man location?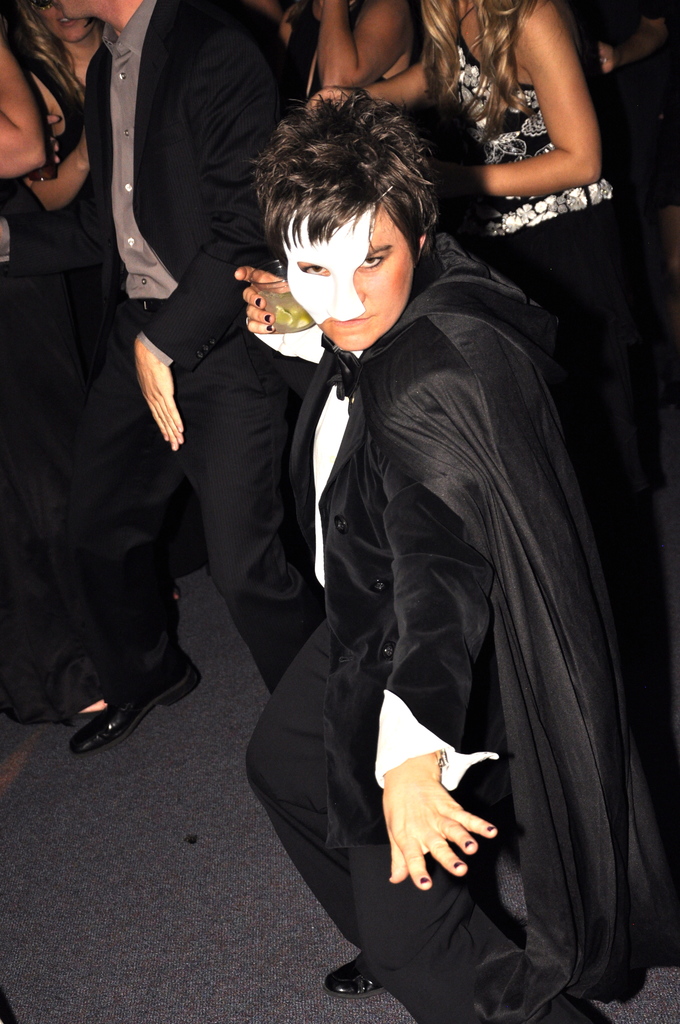
crop(218, 83, 679, 1023)
